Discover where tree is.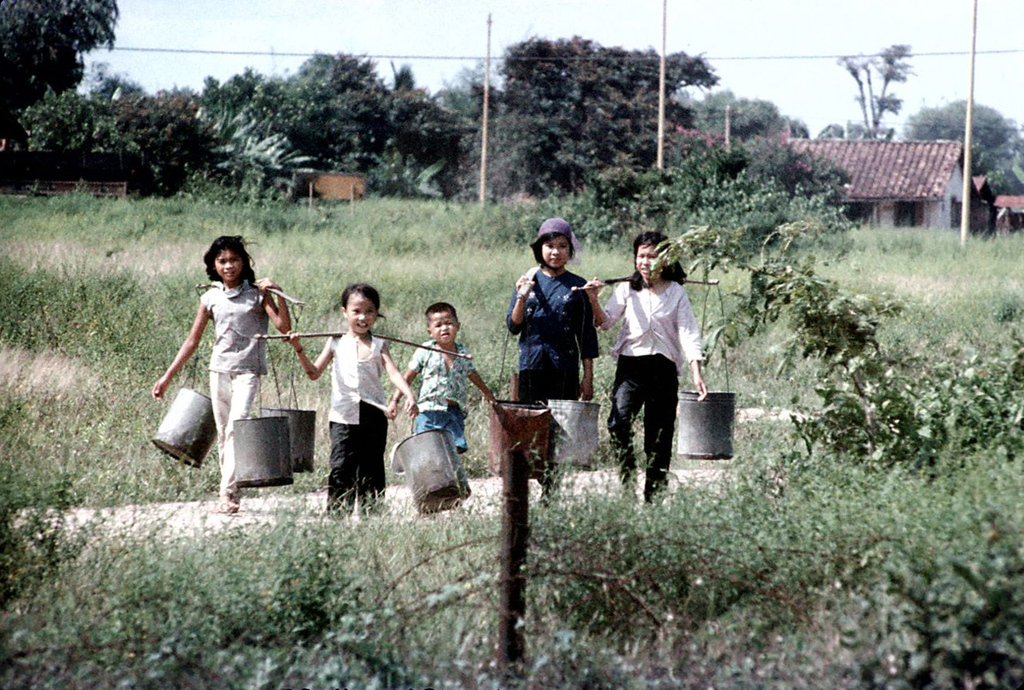
Discovered at {"left": 0, "top": 0, "right": 121, "bottom": 120}.
